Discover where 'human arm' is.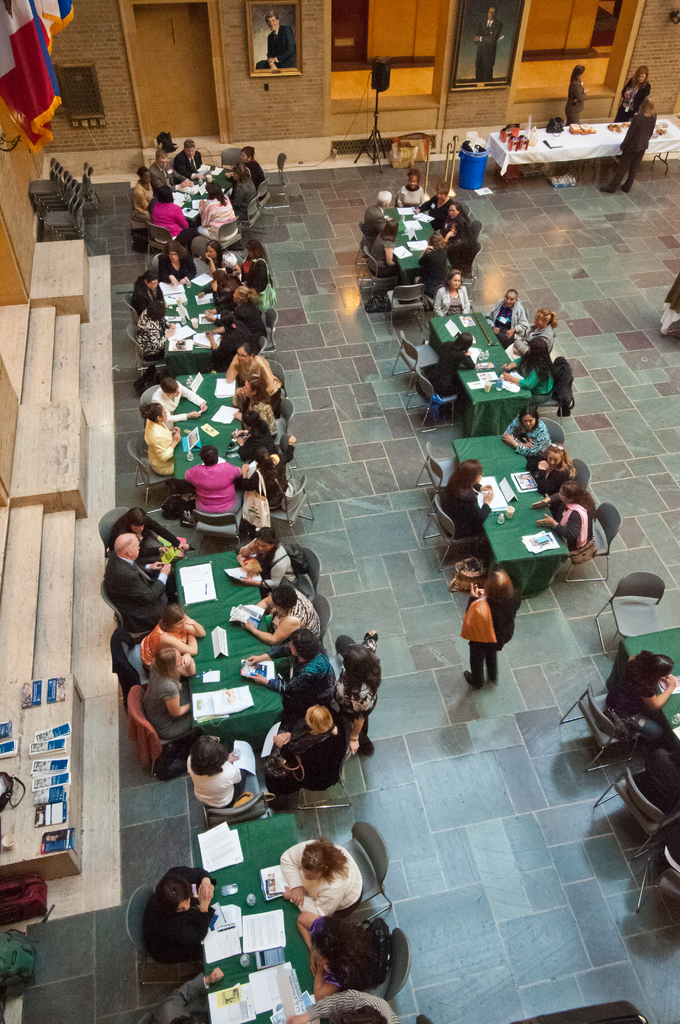
Discovered at (left=534, top=454, right=553, bottom=487).
